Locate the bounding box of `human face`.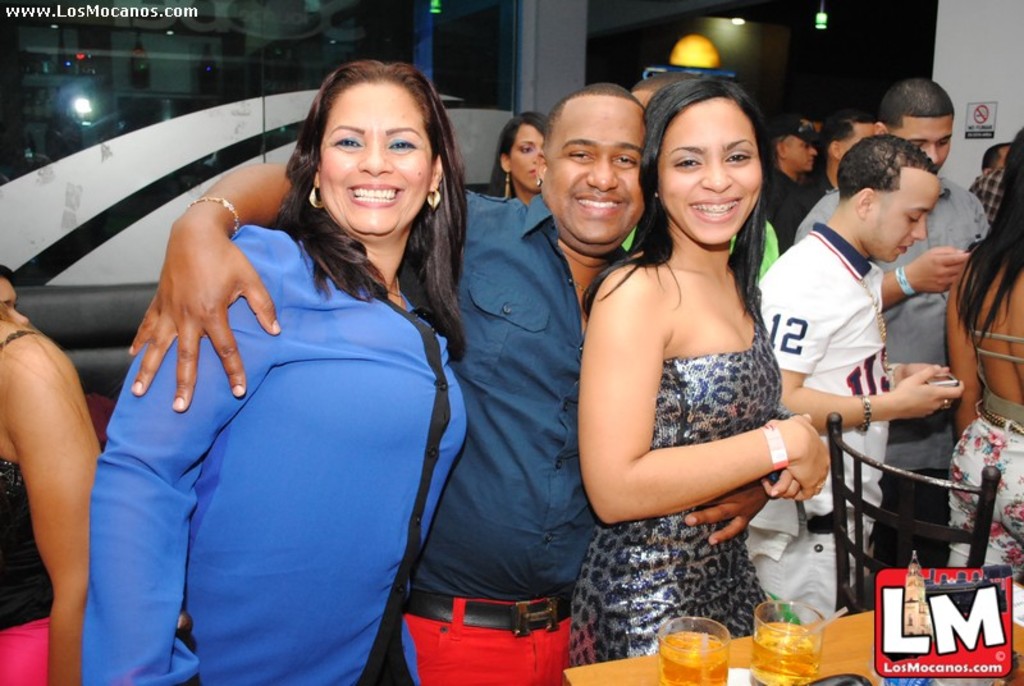
Bounding box: <bbox>837, 122, 872, 154</bbox>.
